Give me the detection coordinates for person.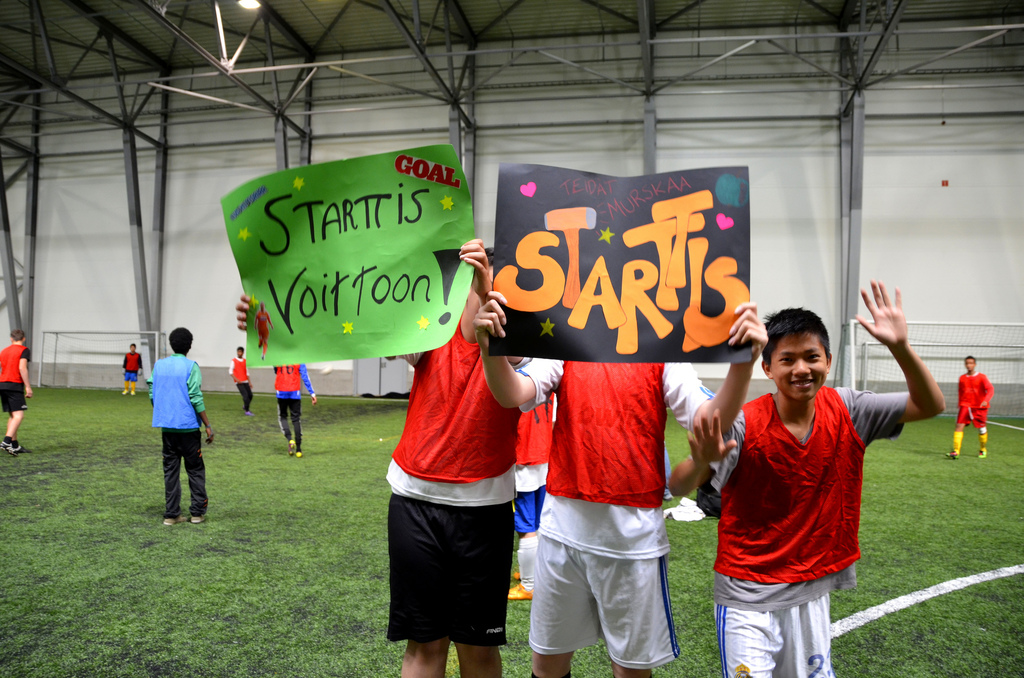
l=122, t=344, r=140, b=397.
